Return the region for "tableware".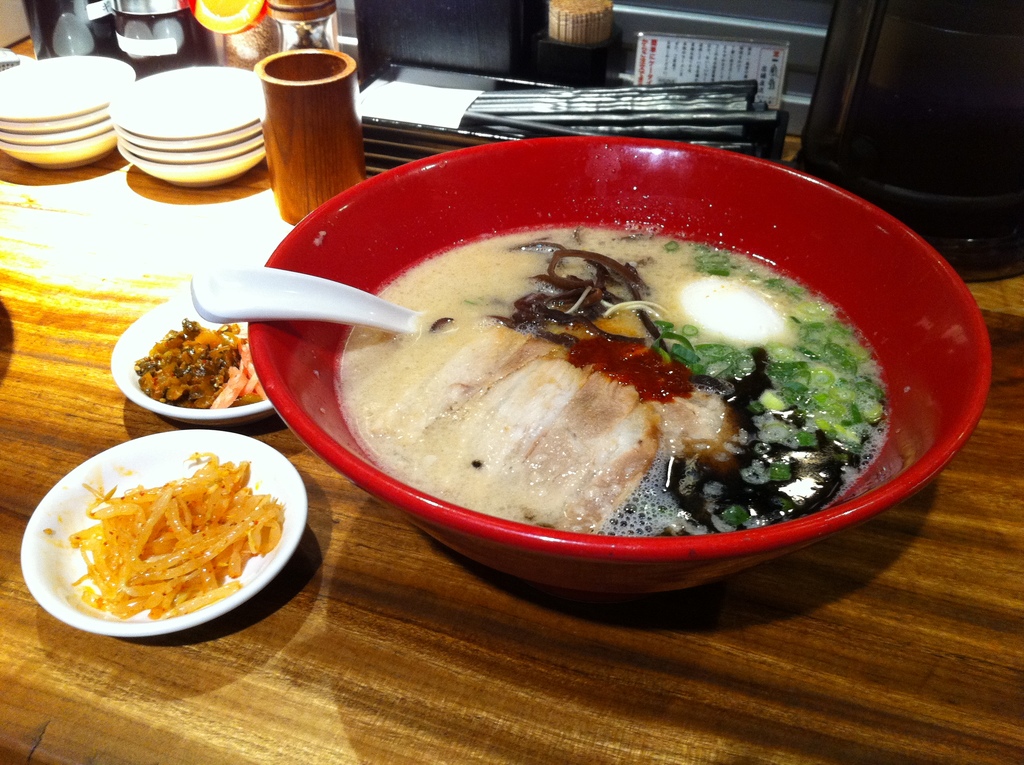
box=[256, 46, 367, 225].
